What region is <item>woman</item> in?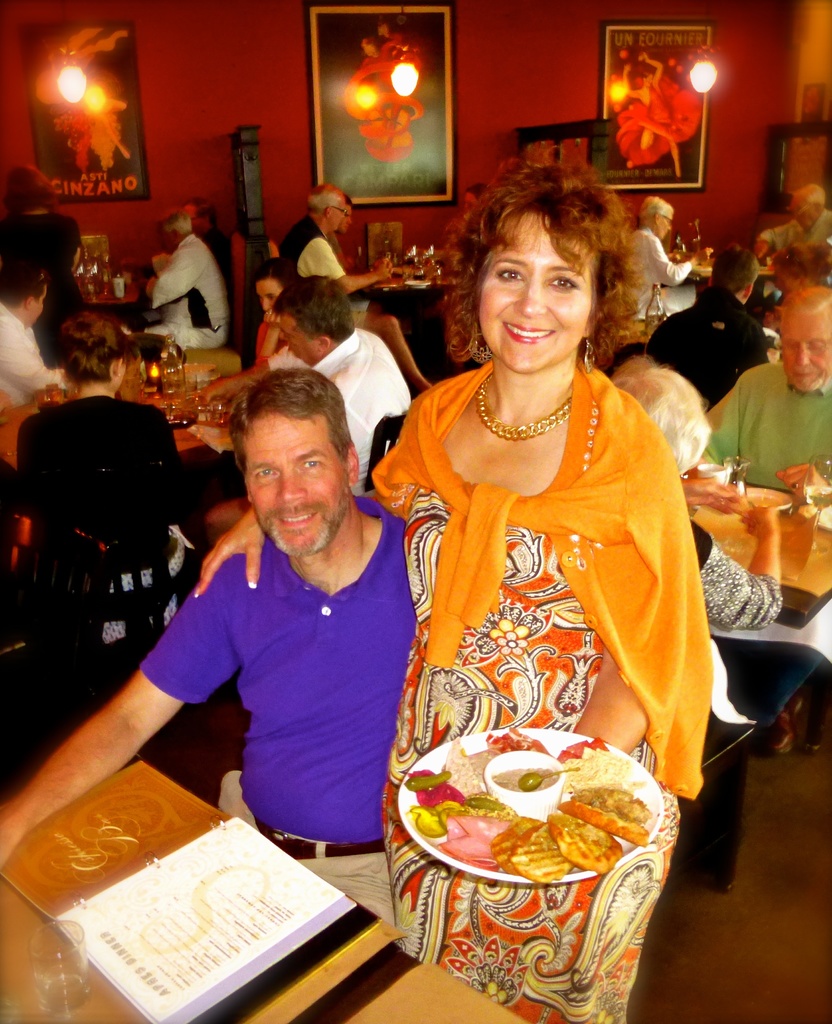
(left=603, top=352, right=785, bottom=725).
